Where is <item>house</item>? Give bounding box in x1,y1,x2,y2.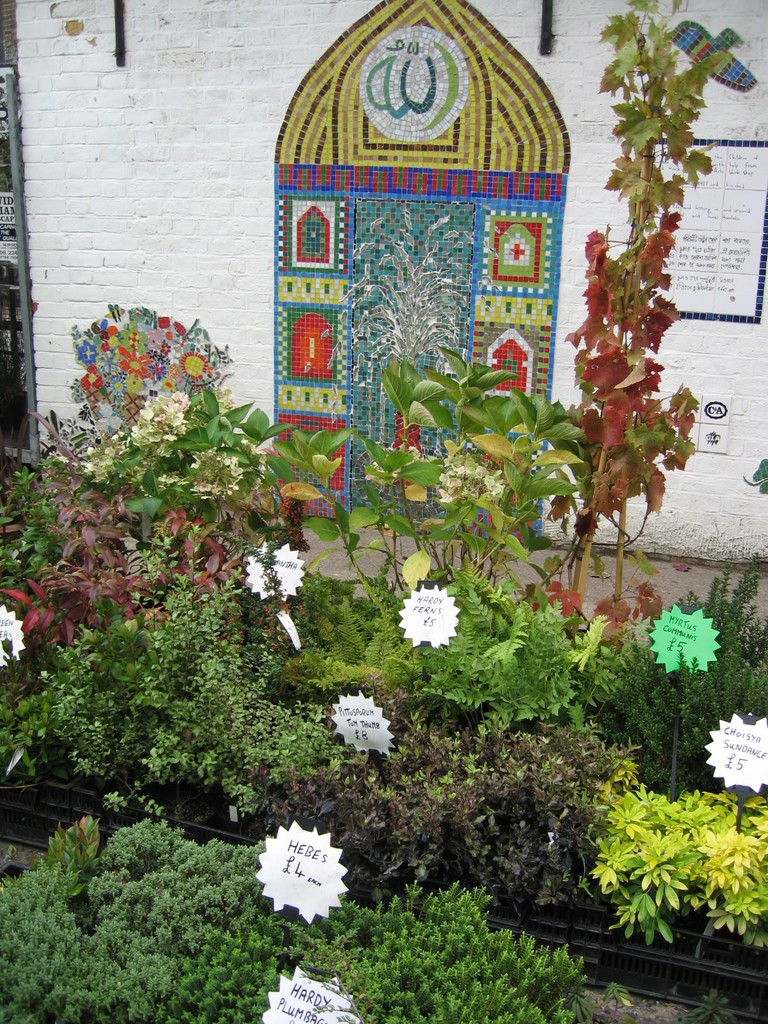
5,0,767,662.
